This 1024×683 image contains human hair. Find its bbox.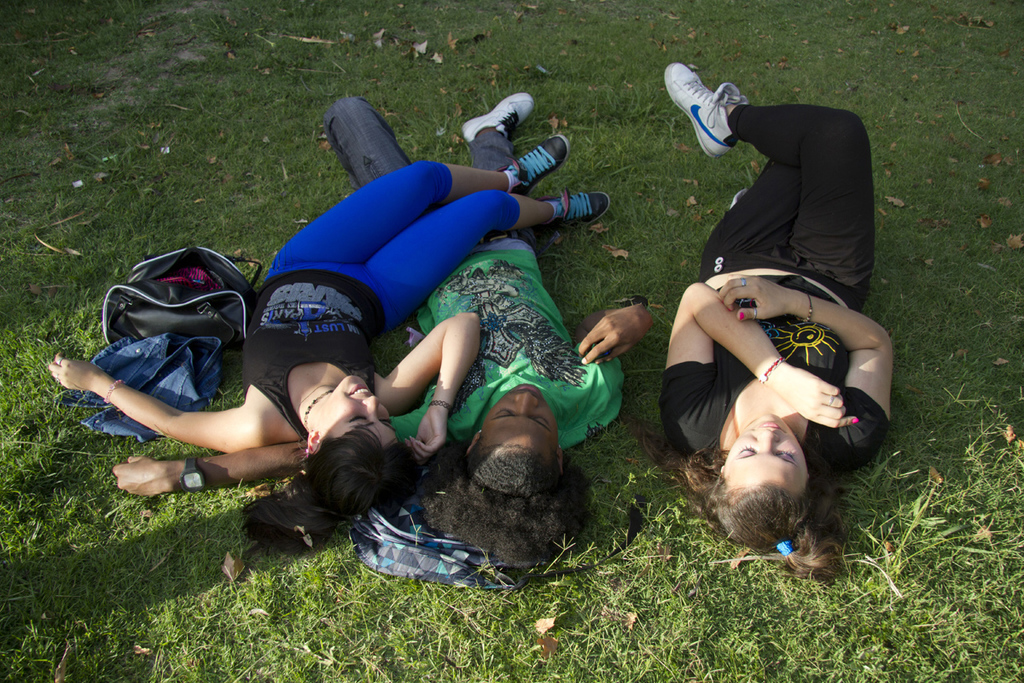
box(629, 426, 852, 578).
